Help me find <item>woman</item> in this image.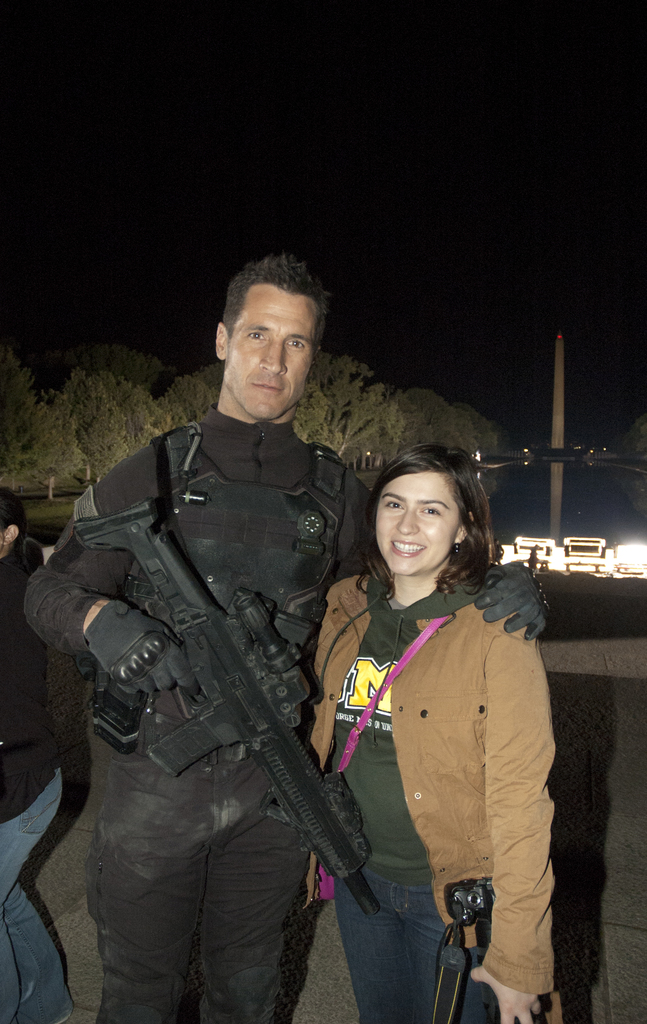
Found it: left=283, top=442, right=562, bottom=1023.
